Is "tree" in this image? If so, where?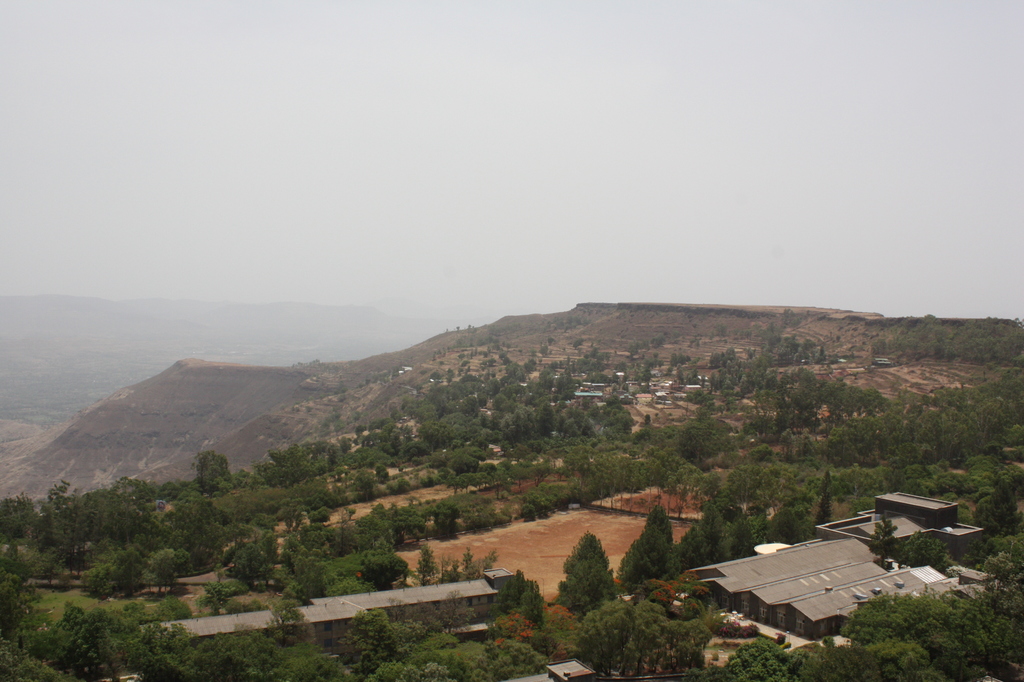
Yes, at BBox(732, 512, 761, 561).
